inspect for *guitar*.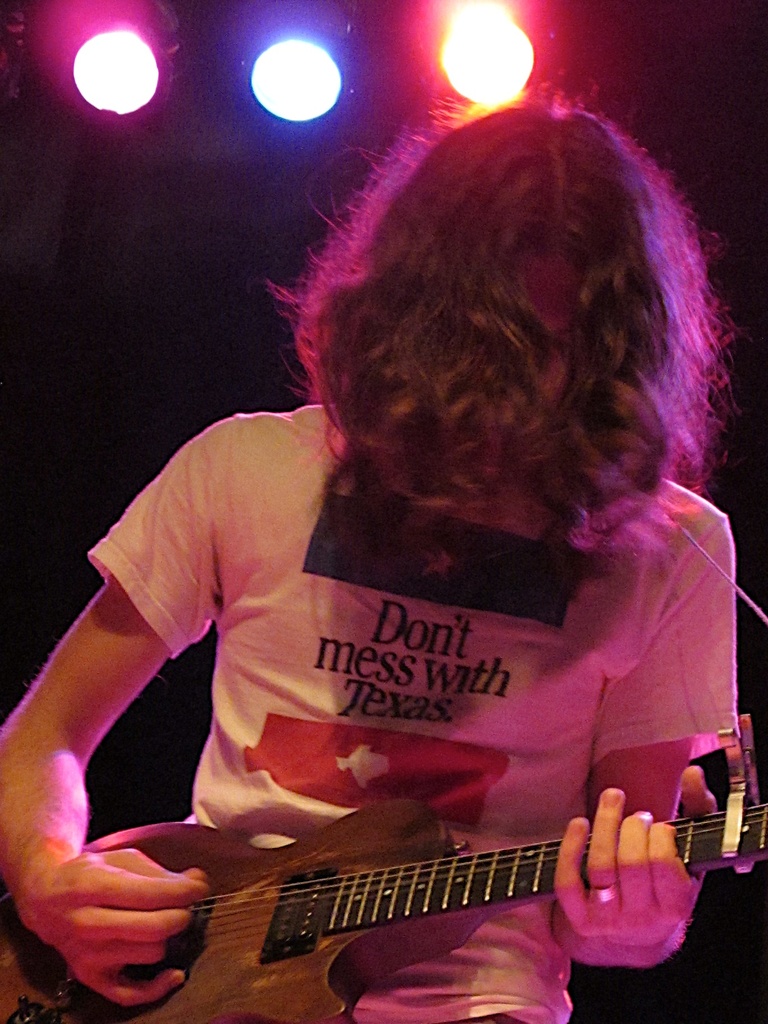
Inspection: x1=22 y1=735 x2=767 y2=1023.
